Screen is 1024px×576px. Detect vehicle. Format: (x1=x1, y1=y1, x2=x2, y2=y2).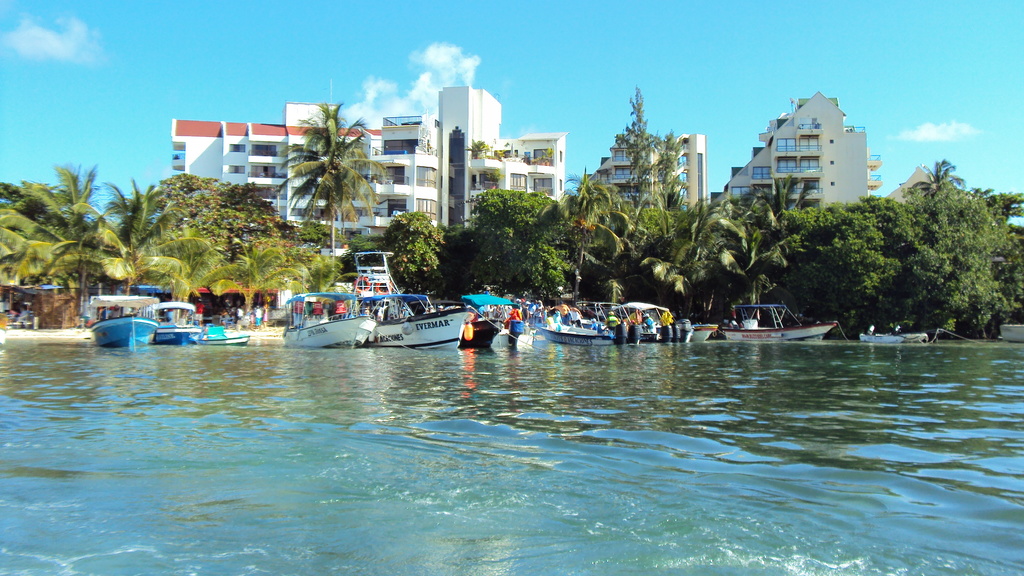
(x1=627, y1=303, x2=684, y2=339).
